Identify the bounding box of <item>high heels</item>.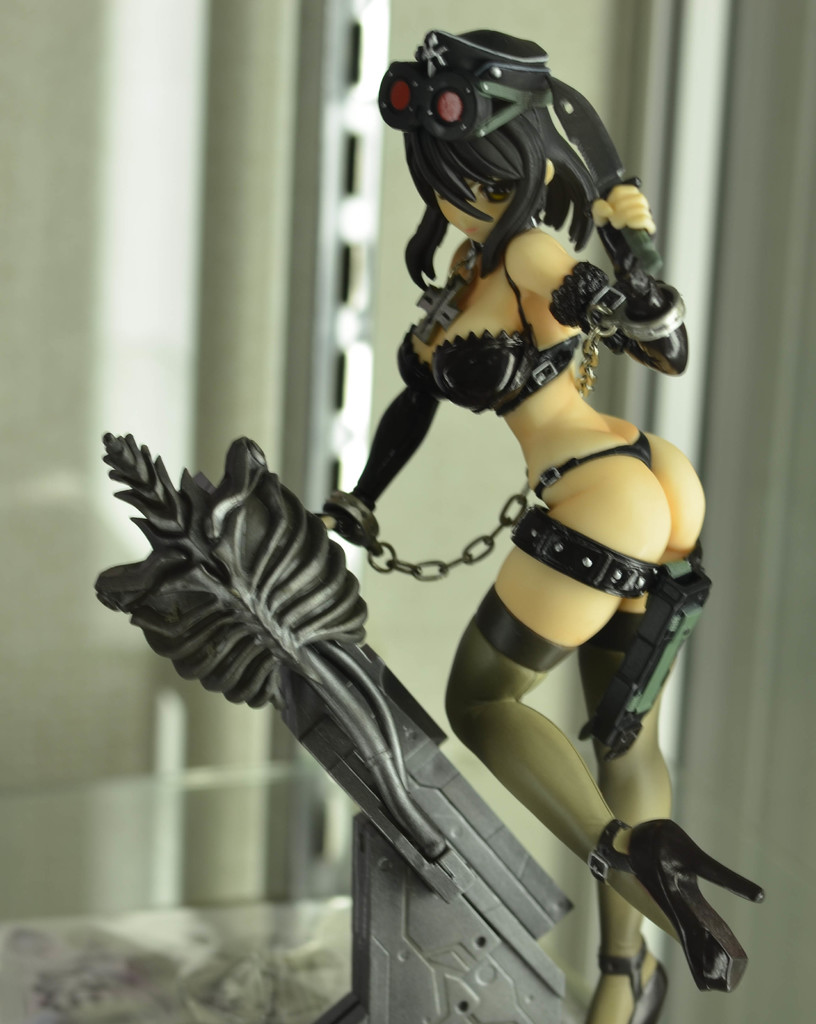
(x1=592, y1=939, x2=673, y2=1021).
